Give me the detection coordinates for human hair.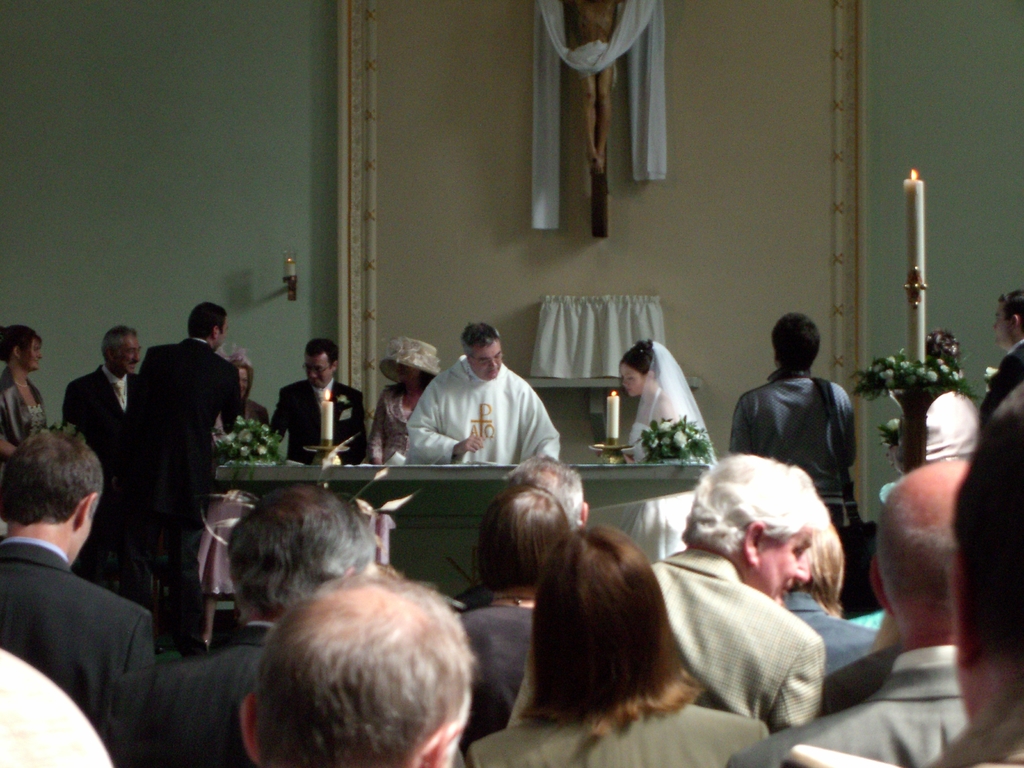
bbox(684, 454, 827, 556).
